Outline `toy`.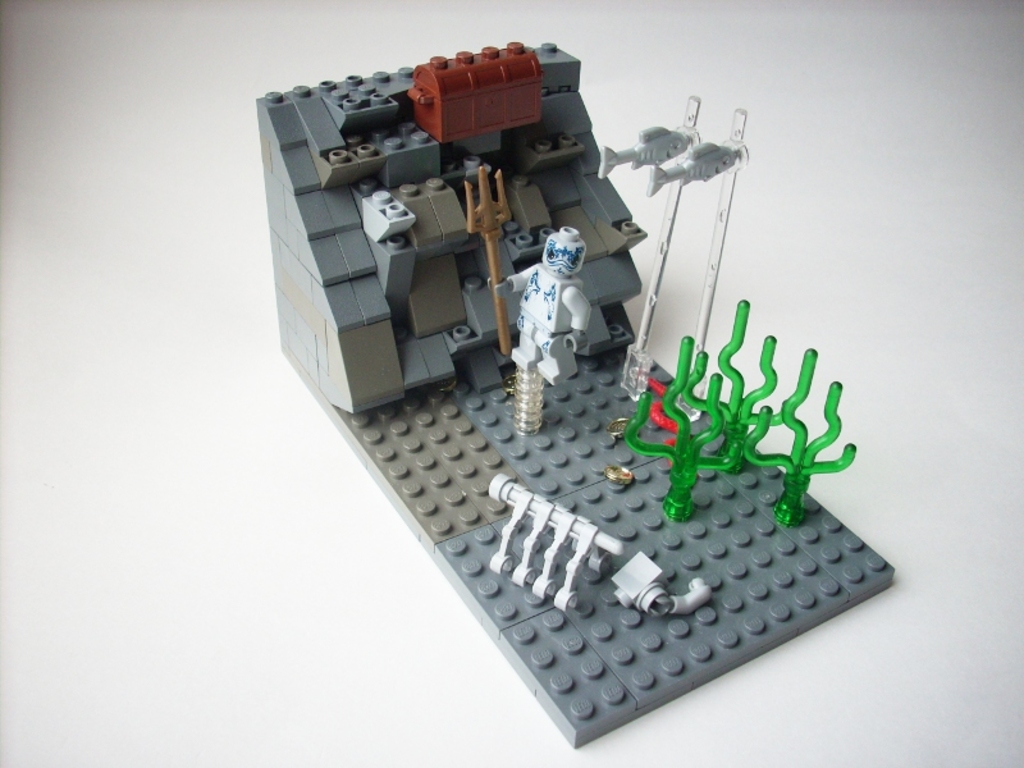
Outline: 630:296:852:532.
